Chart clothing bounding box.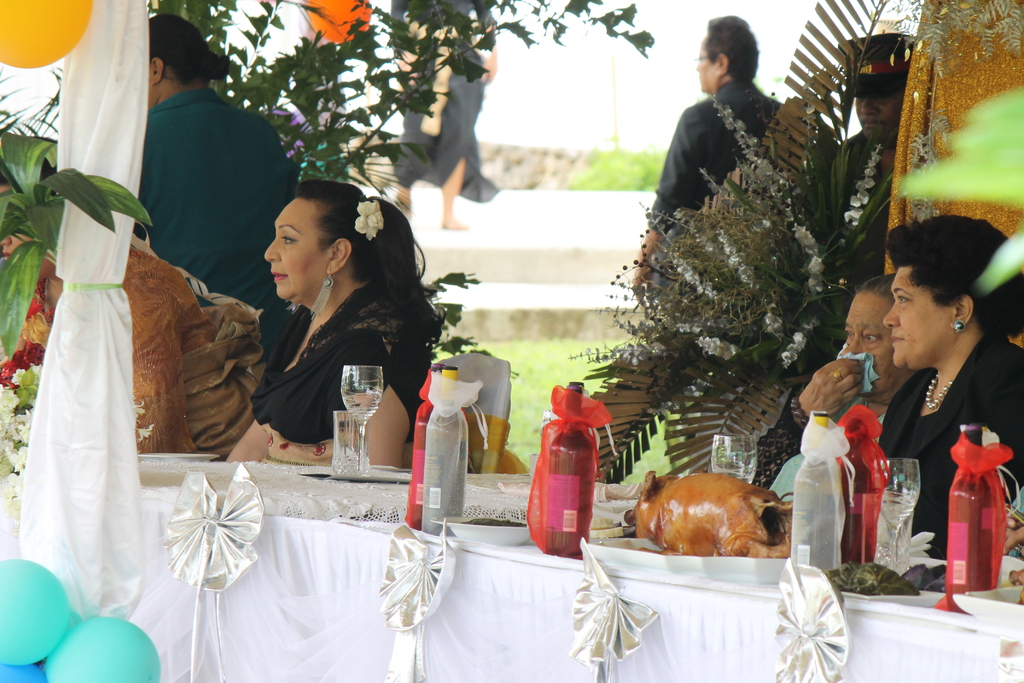
Charted: 770:356:895:513.
